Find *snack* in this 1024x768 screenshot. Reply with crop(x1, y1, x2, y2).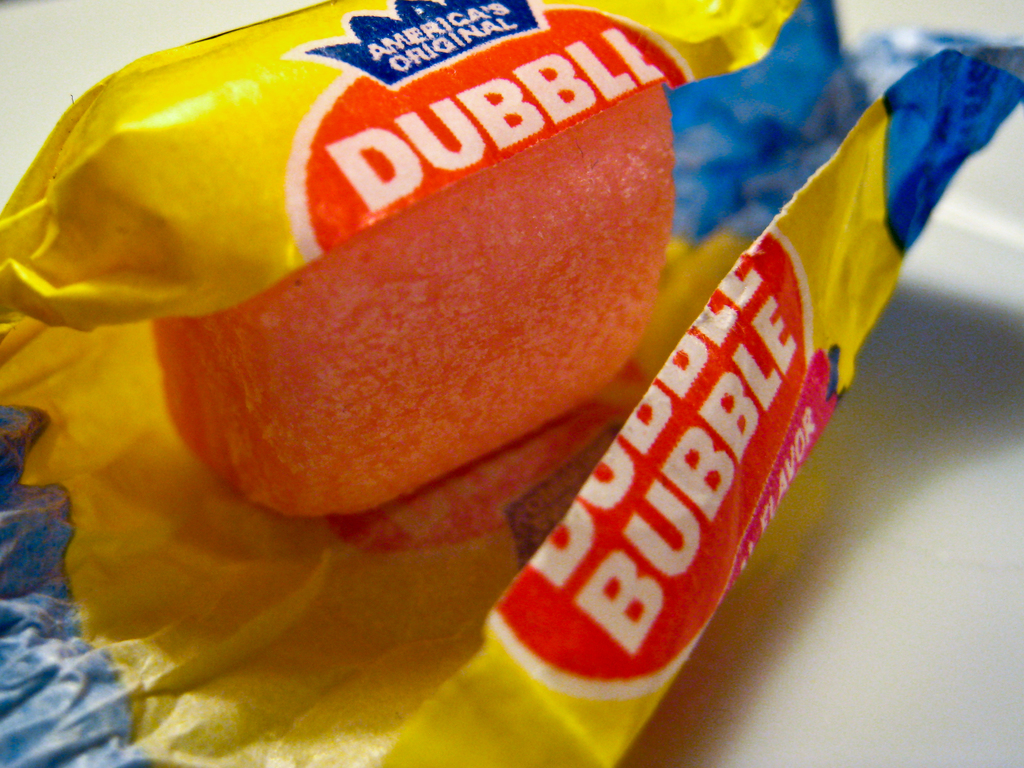
crop(151, 6, 682, 580).
